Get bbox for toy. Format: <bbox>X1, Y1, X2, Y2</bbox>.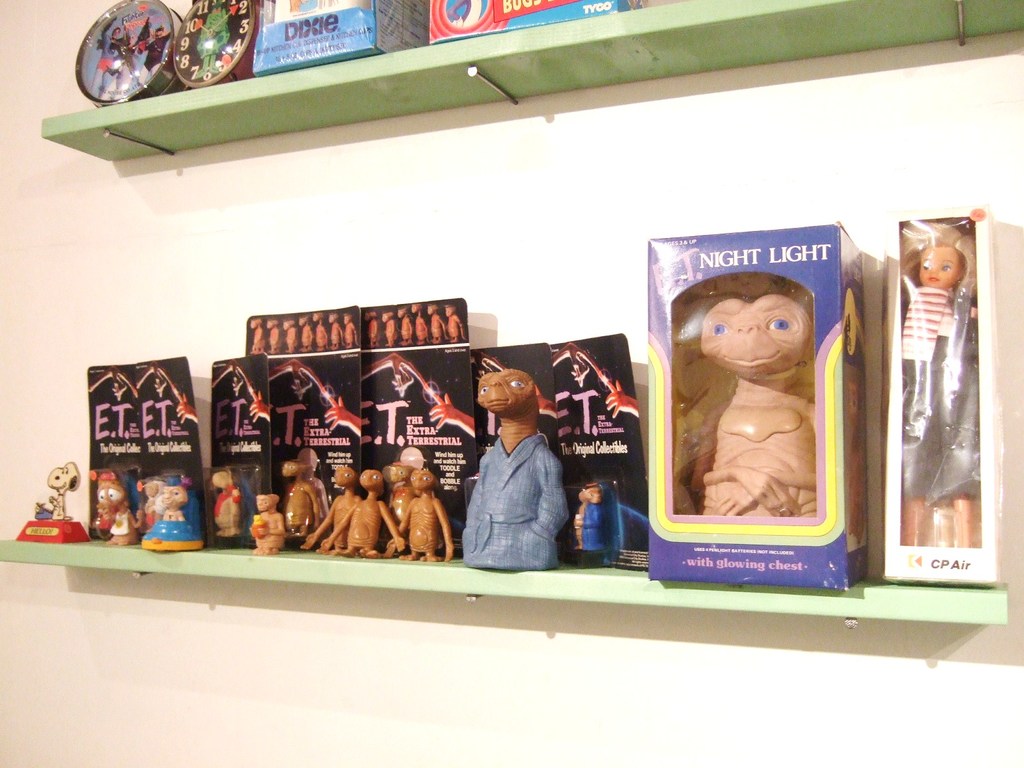
<bbox>324, 394, 364, 436</bbox>.
